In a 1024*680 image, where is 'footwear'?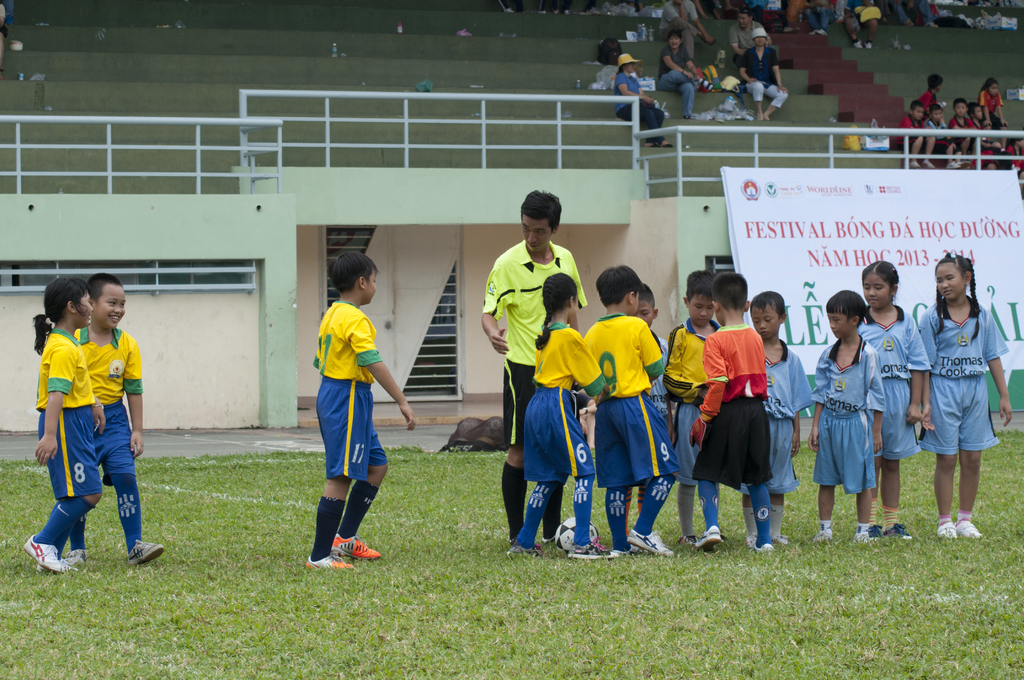
[883,521,913,544].
